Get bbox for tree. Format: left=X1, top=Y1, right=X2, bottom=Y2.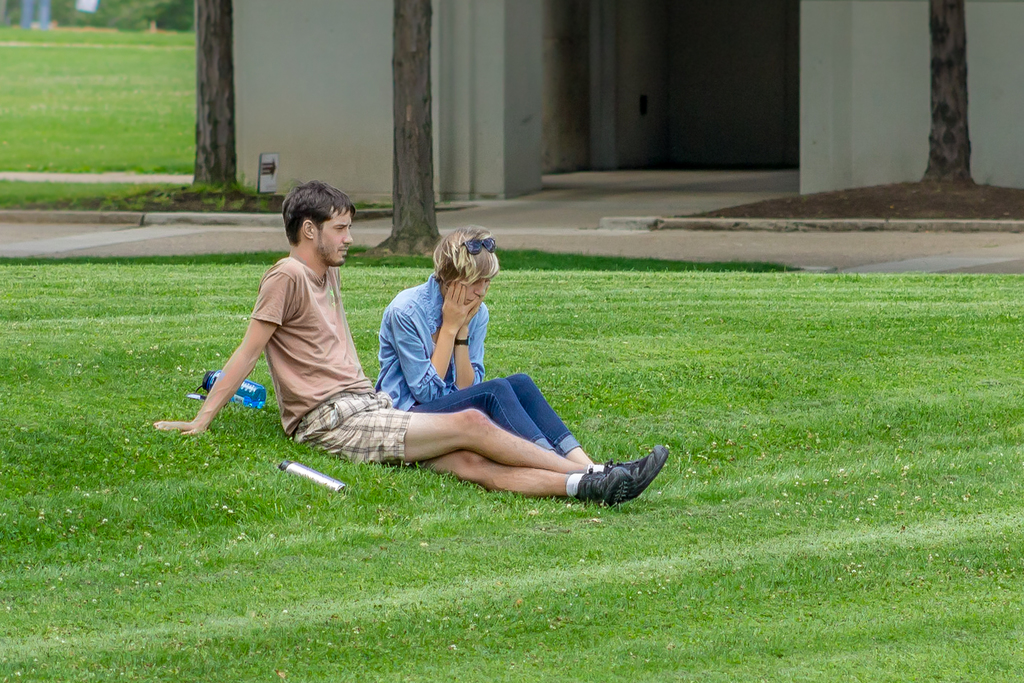
left=918, top=0, right=980, bottom=188.
